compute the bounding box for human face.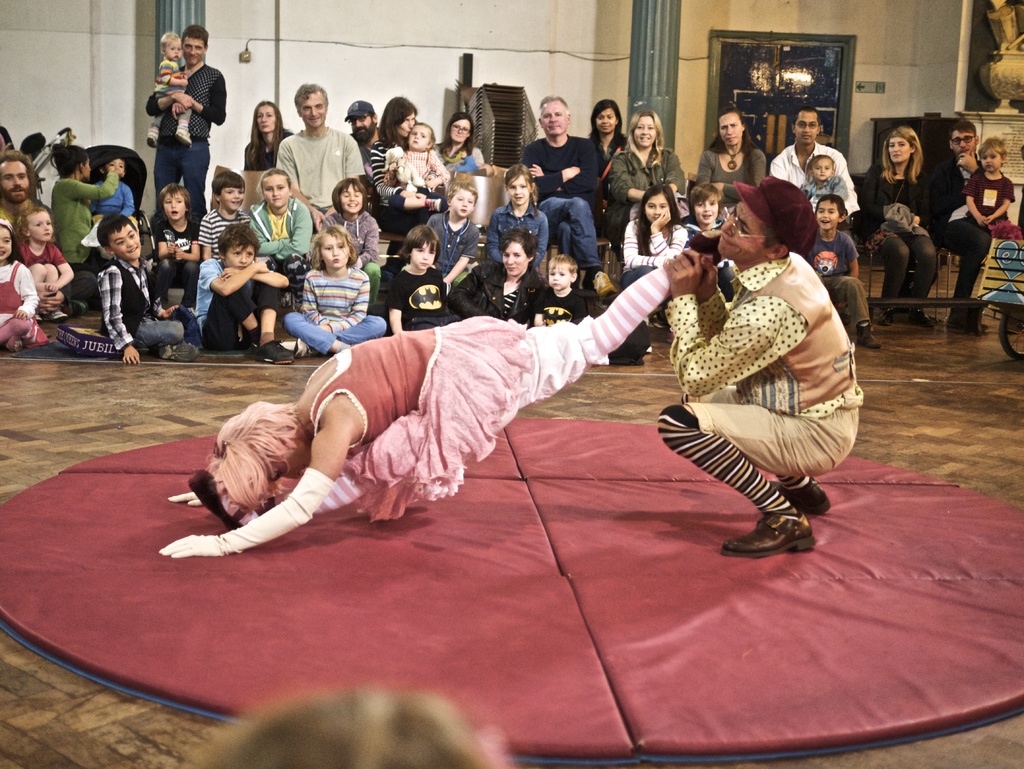
detection(25, 202, 61, 242).
